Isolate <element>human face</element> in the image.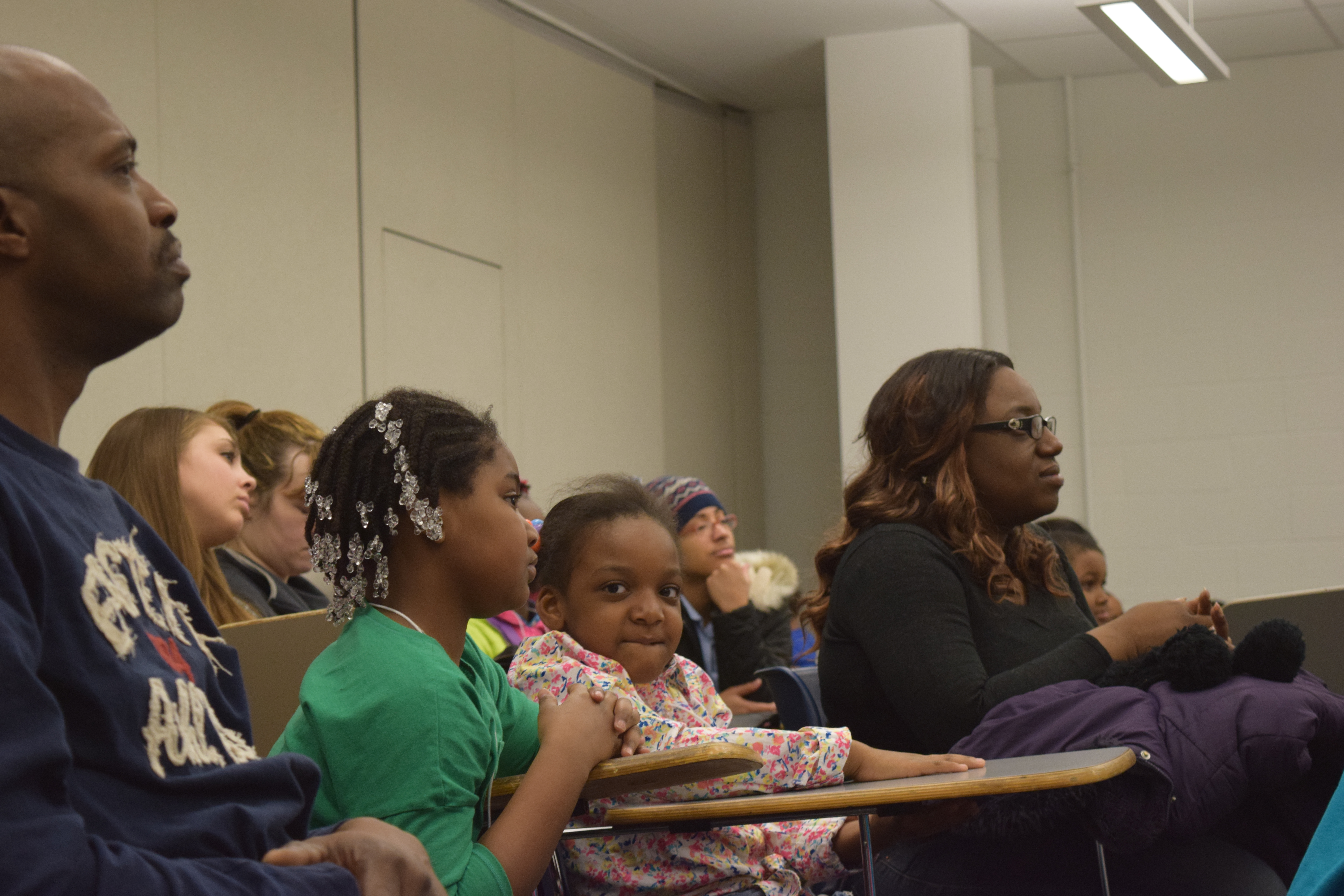
Isolated region: locate(125, 116, 153, 153).
